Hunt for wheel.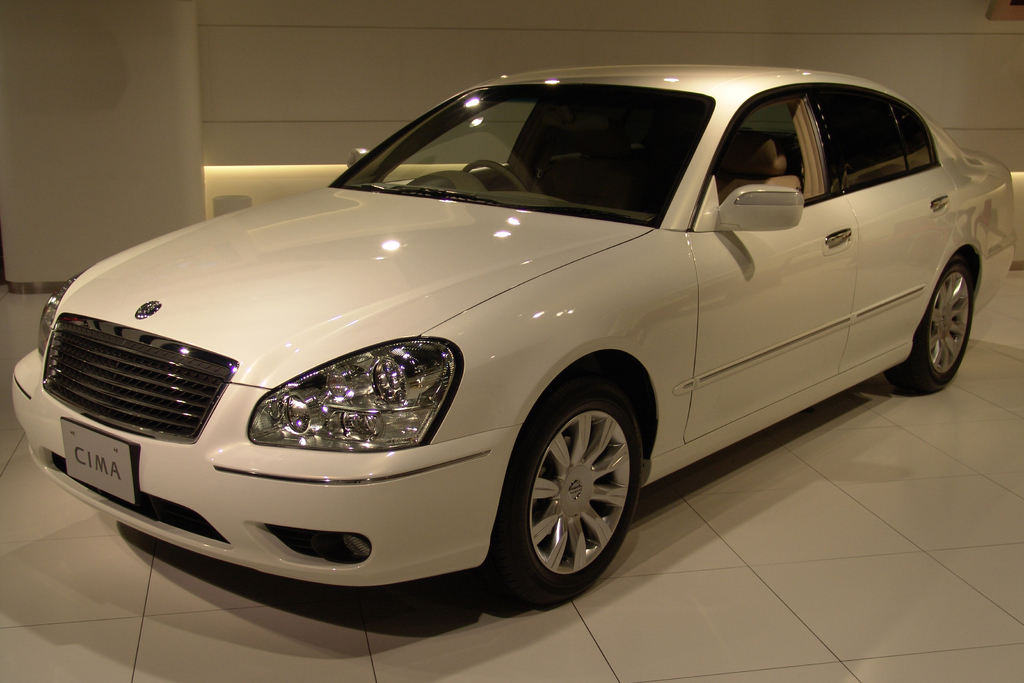
Hunted down at <bbox>509, 380, 655, 595</bbox>.
